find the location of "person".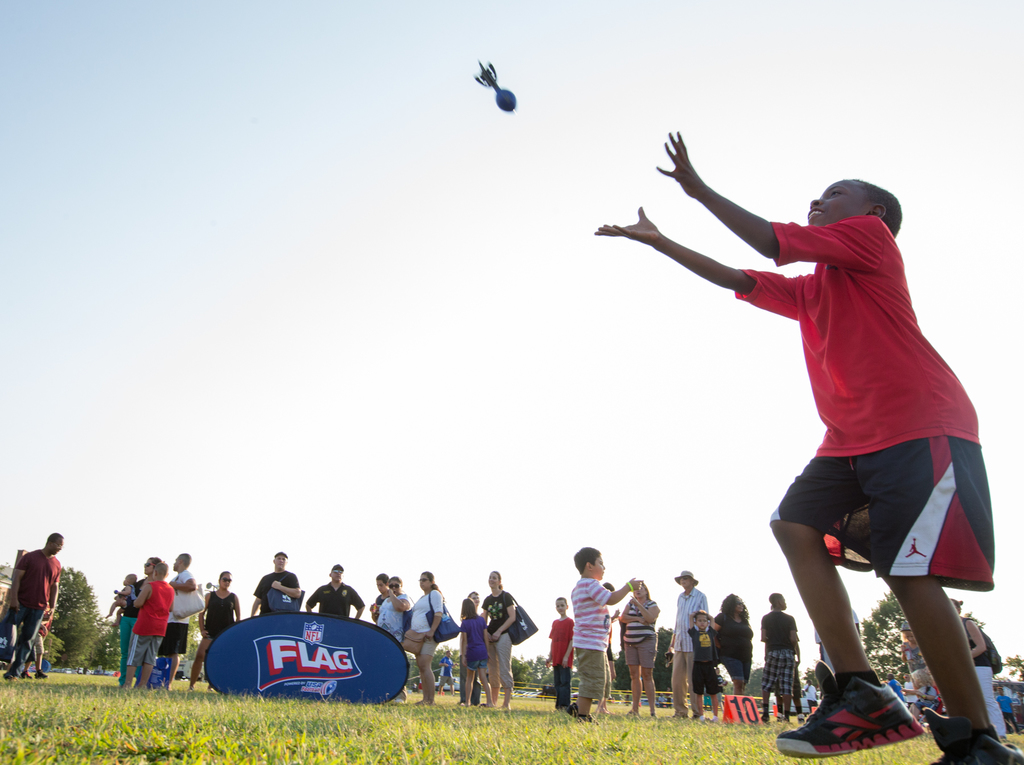
Location: 702/593/753/697.
